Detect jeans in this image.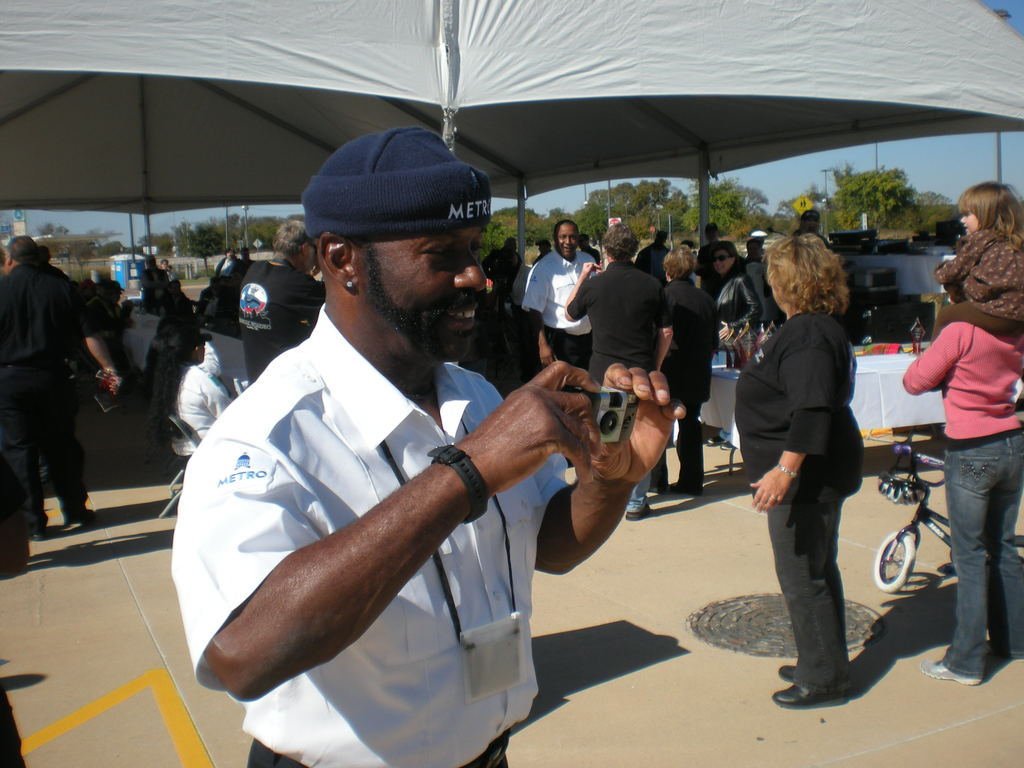
Detection: box(944, 429, 1022, 673).
